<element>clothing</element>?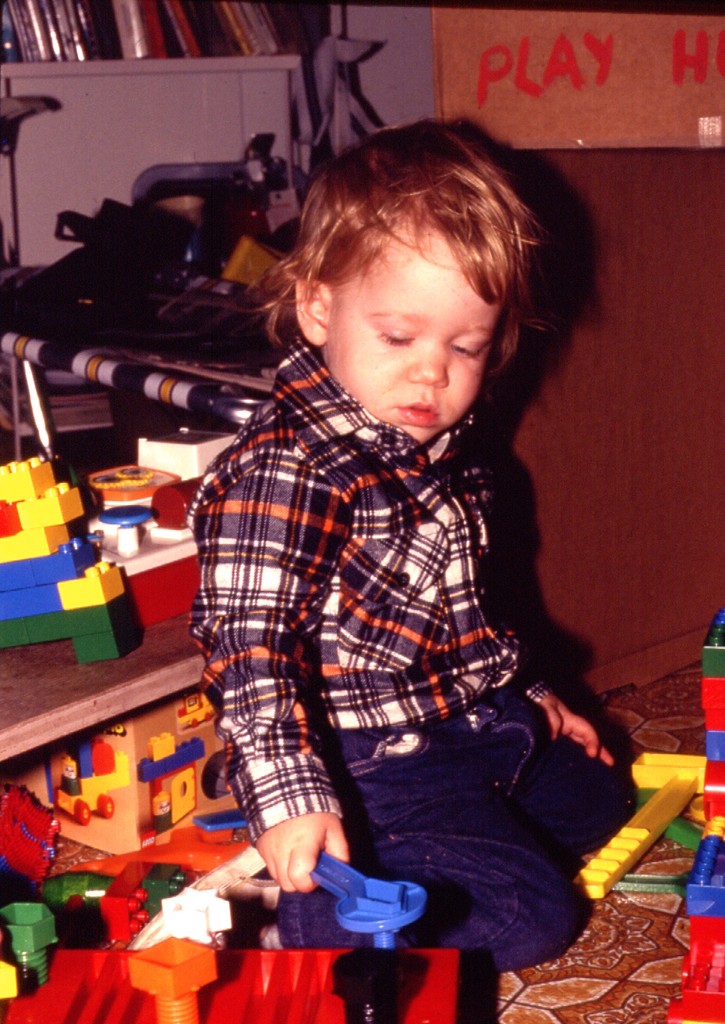
bbox=(191, 337, 651, 949)
